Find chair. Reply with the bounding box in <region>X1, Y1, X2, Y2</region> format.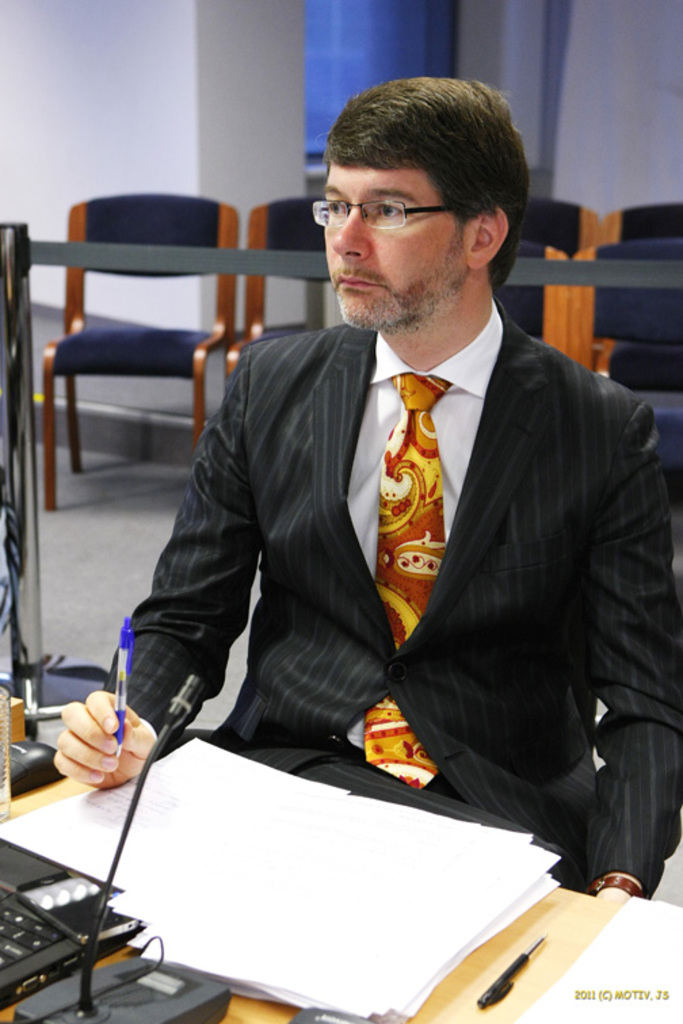
<region>222, 194, 409, 404</region>.
